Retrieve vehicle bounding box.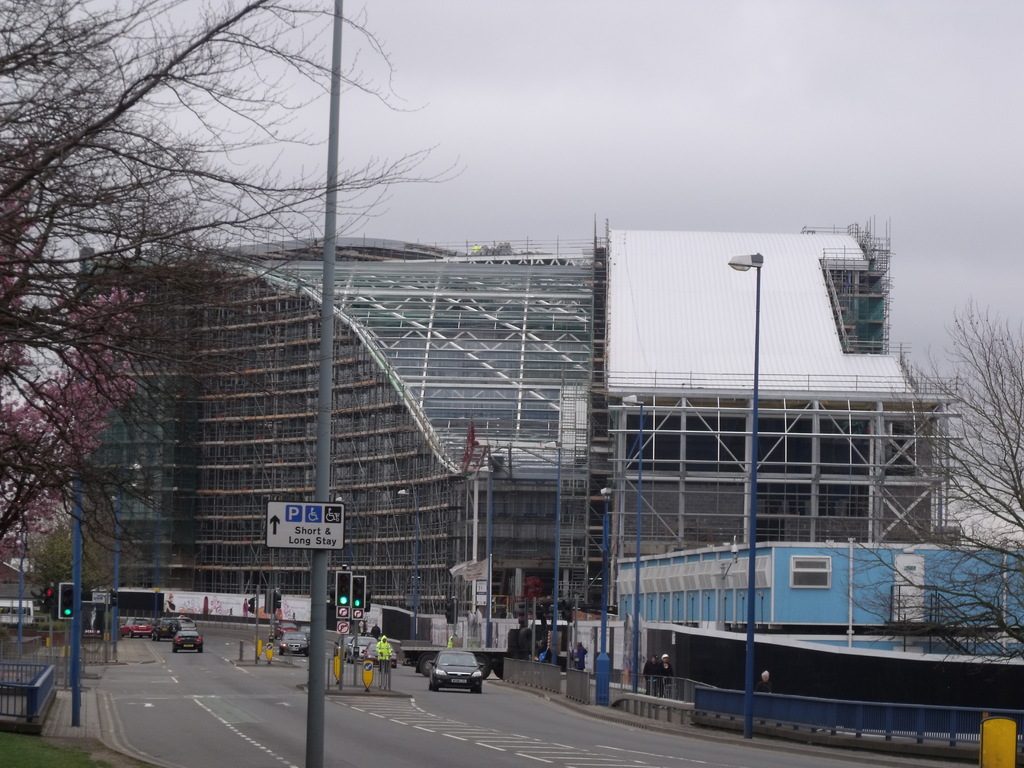
Bounding box: region(365, 643, 401, 668).
